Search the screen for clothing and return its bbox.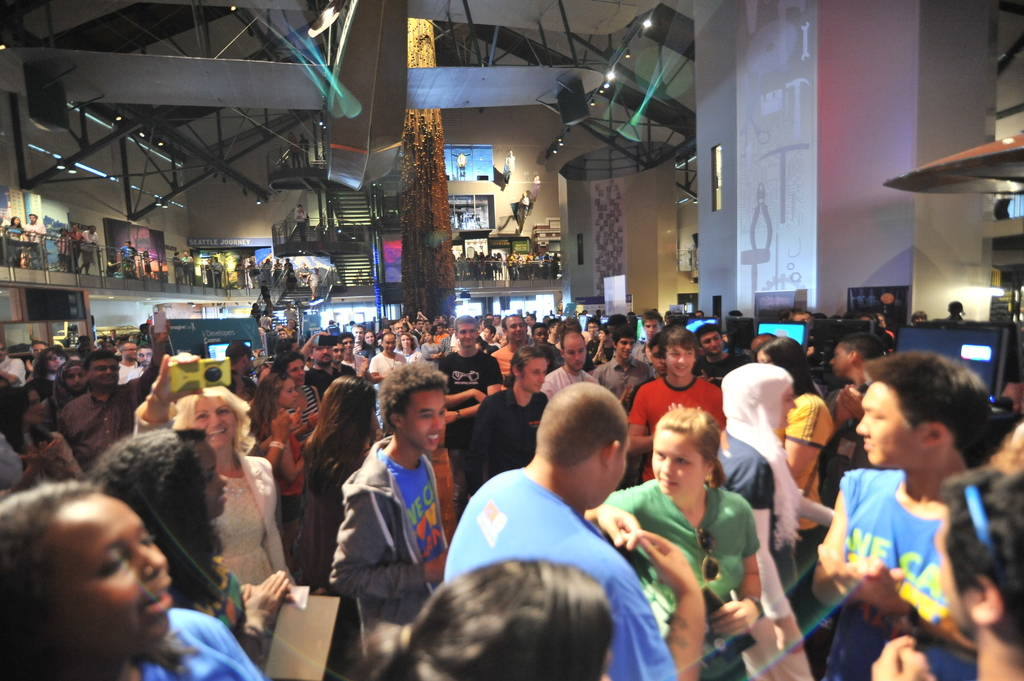
Found: [478, 329, 484, 341].
